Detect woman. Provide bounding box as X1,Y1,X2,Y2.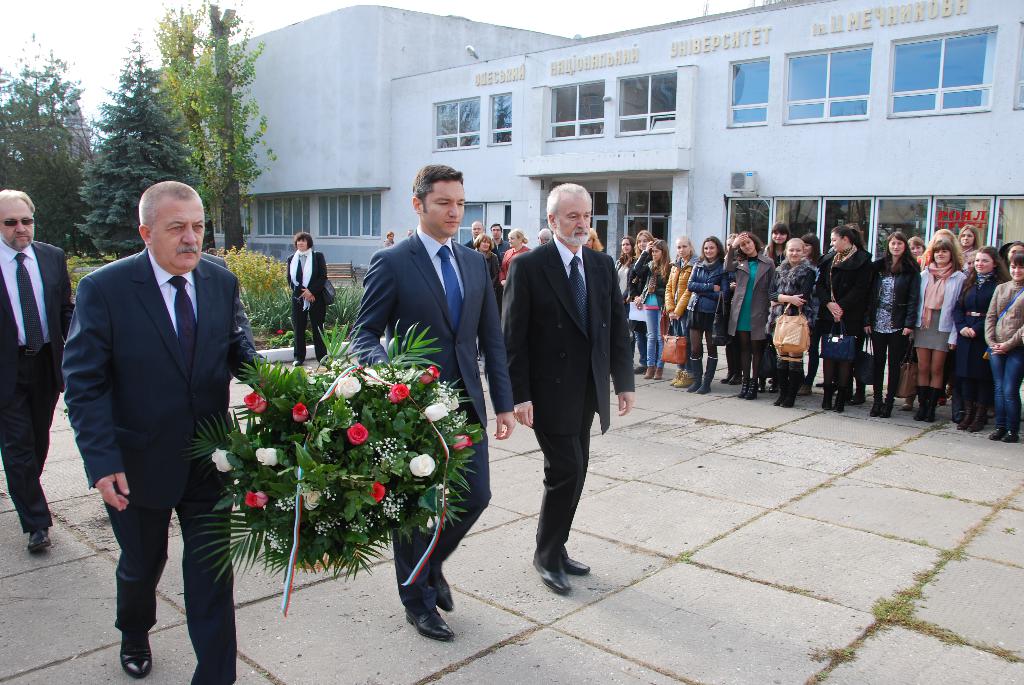
682,237,735,392.
